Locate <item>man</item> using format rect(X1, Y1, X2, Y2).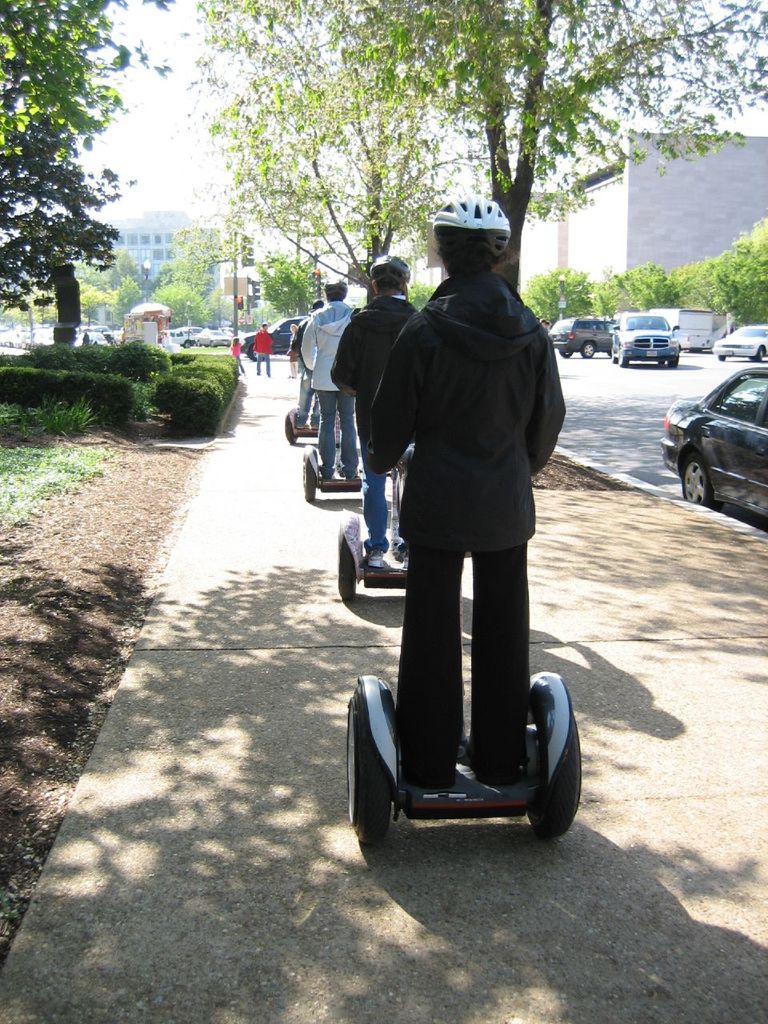
rect(329, 251, 422, 571).
